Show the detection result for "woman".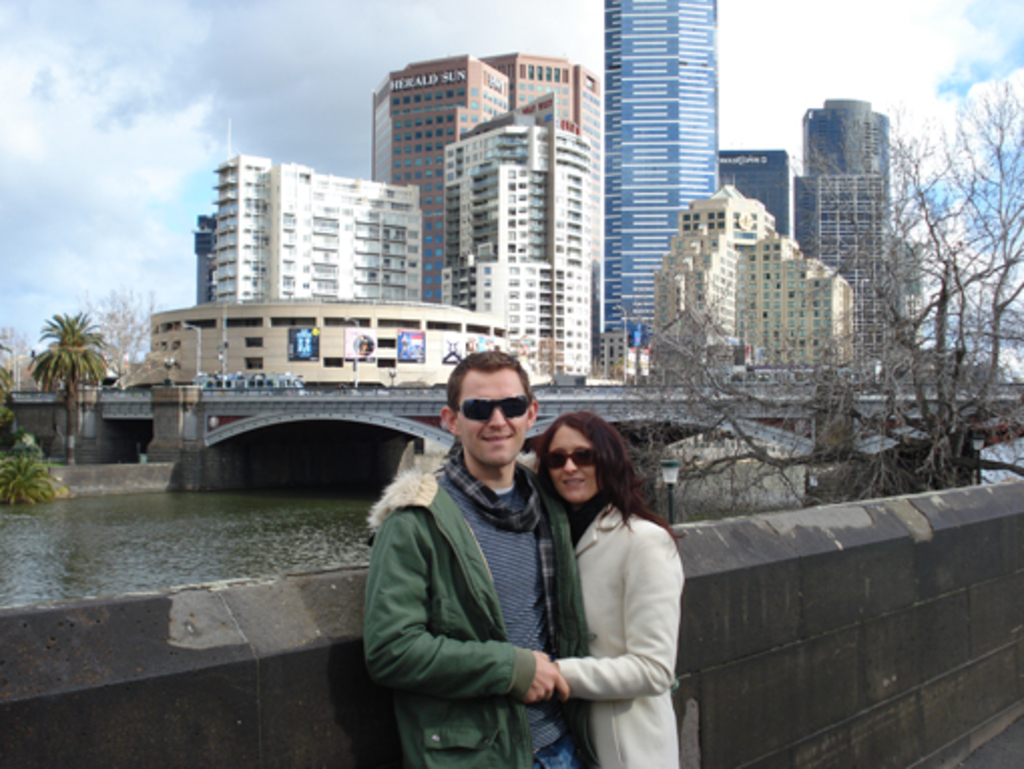
<box>544,414,687,767</box>.
